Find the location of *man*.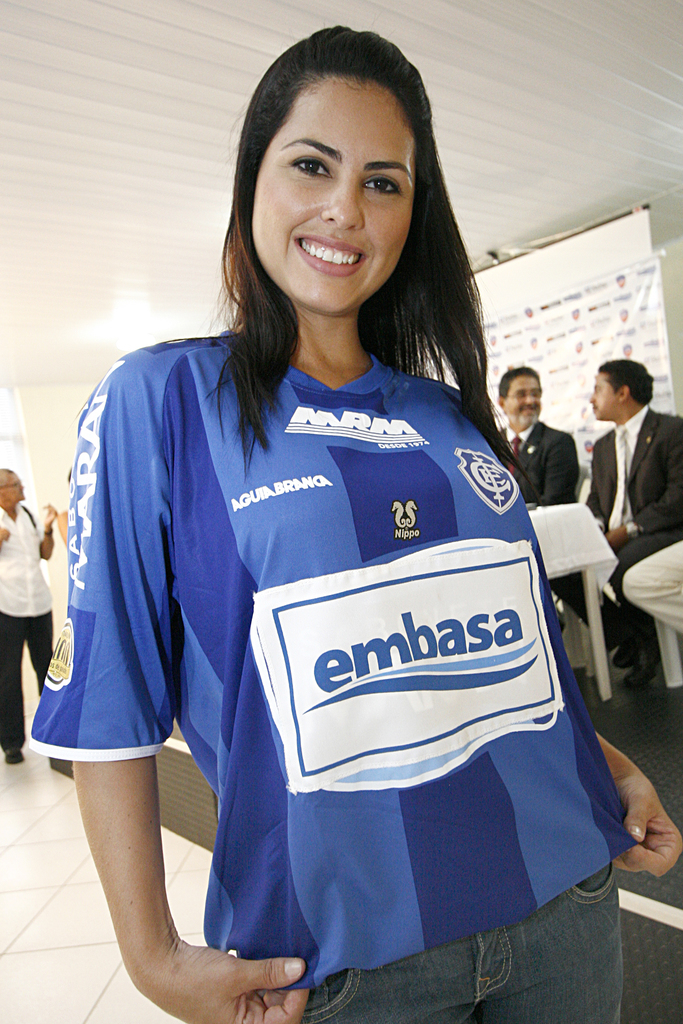
Location: 556/358/682/699.
